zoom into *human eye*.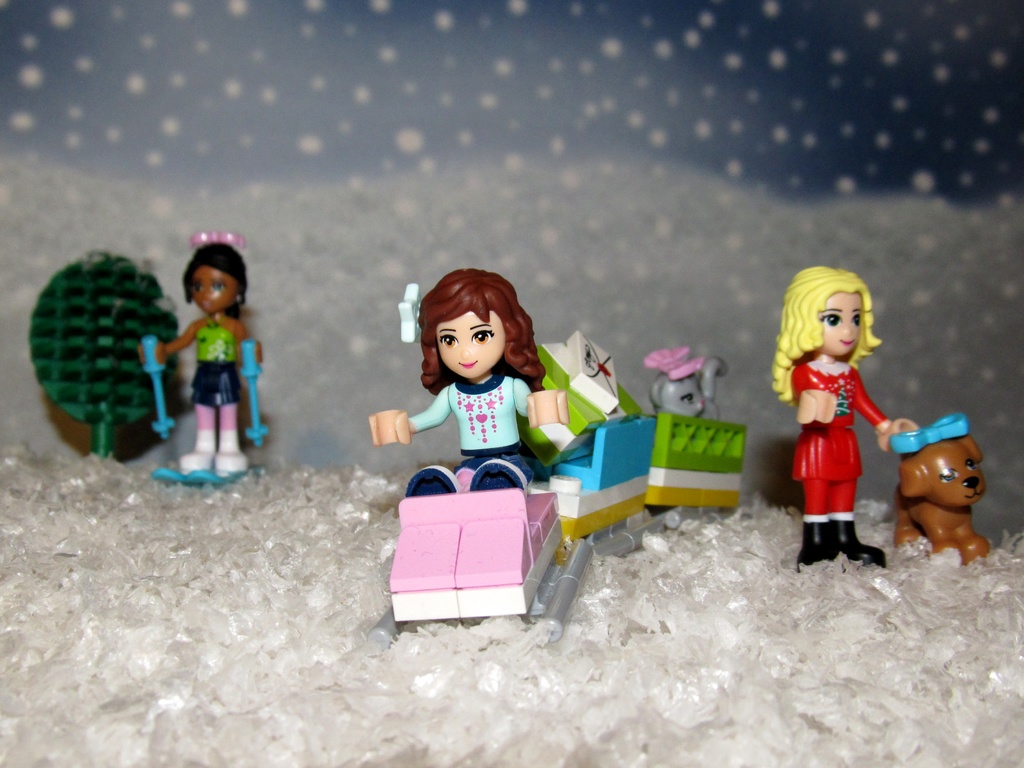
Zoom target: (x1=472, y1=324, x2=494, y2=349).
